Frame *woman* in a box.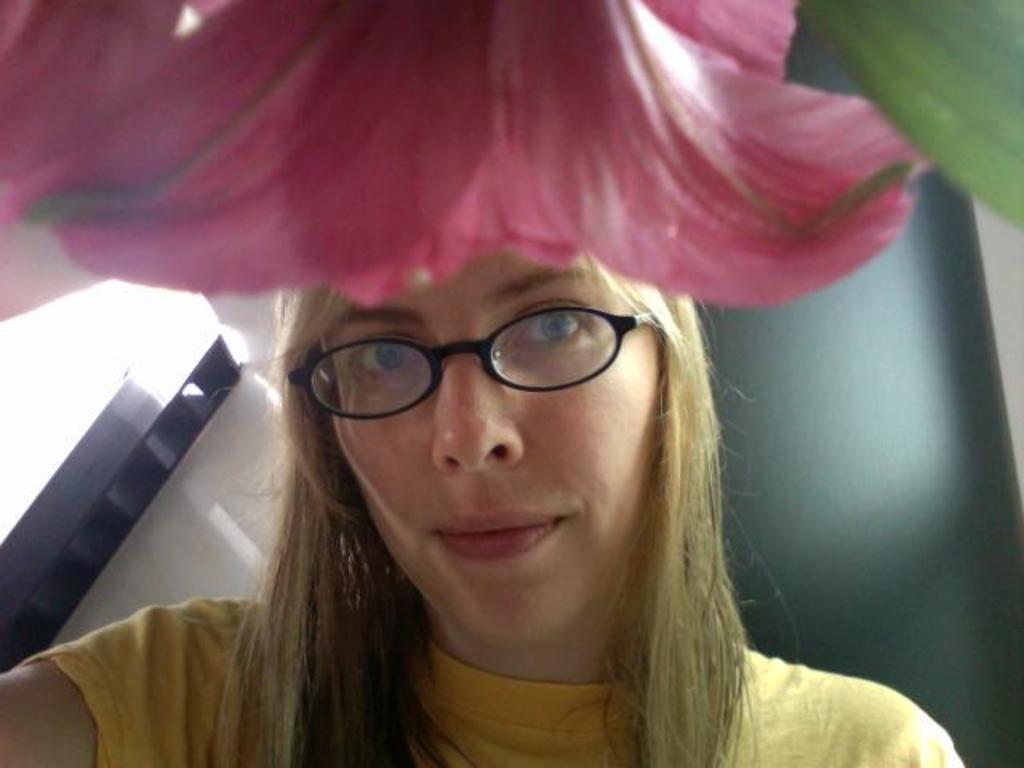
left=0, top=243, right=966, bottom=766.
